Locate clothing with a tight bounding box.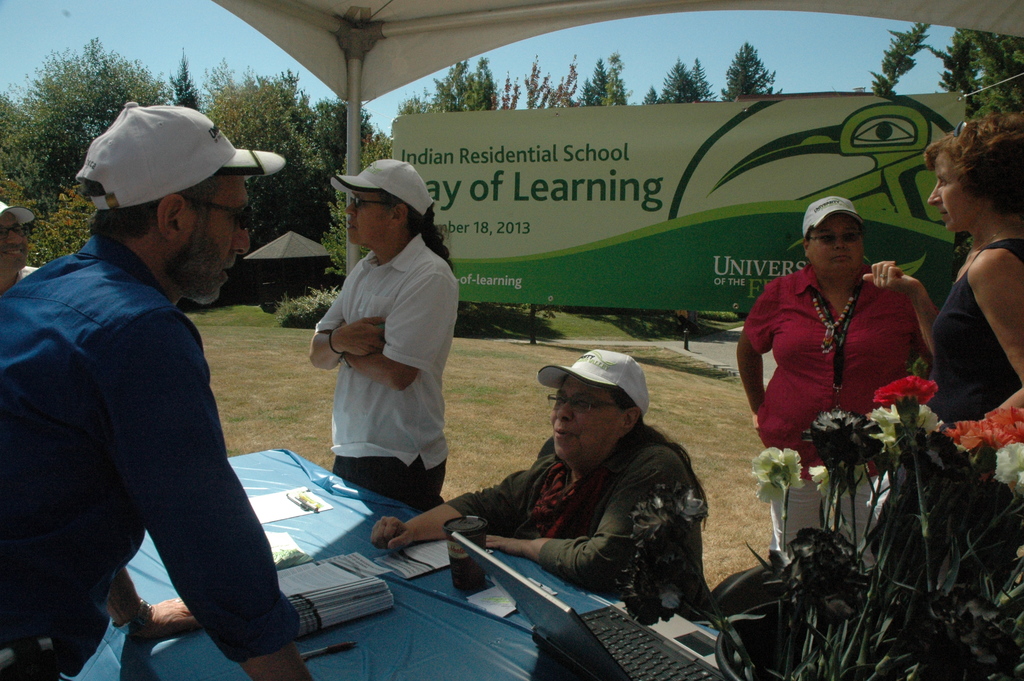
left=932, top=240, right=1020, bottom=529.
